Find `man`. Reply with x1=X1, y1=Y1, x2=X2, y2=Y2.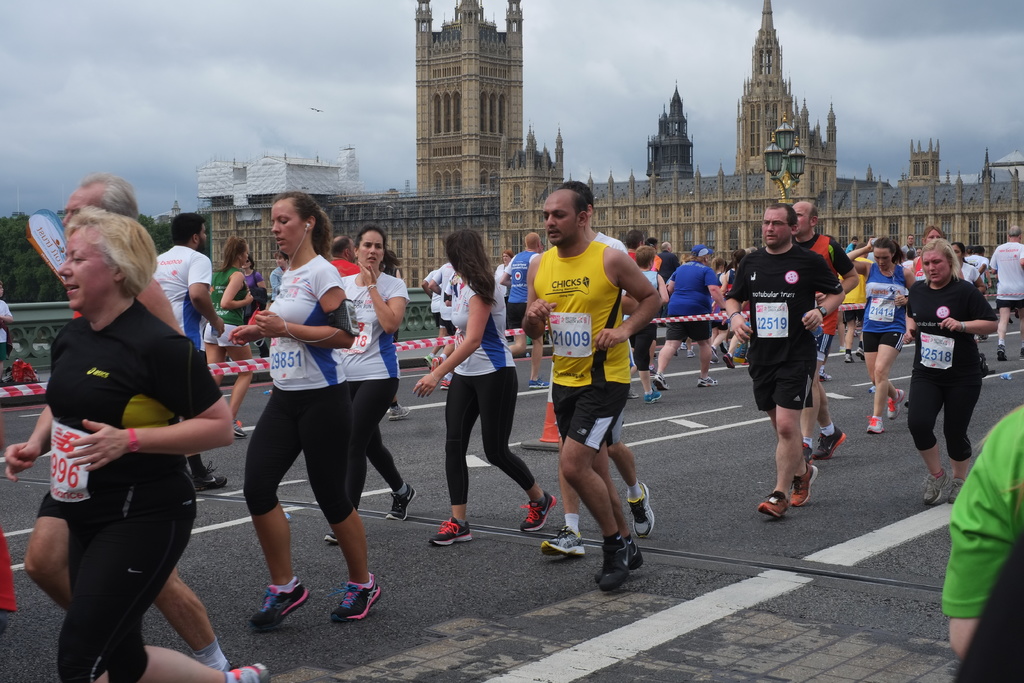
x1=20, y1=170, x2=241, y2=670.
